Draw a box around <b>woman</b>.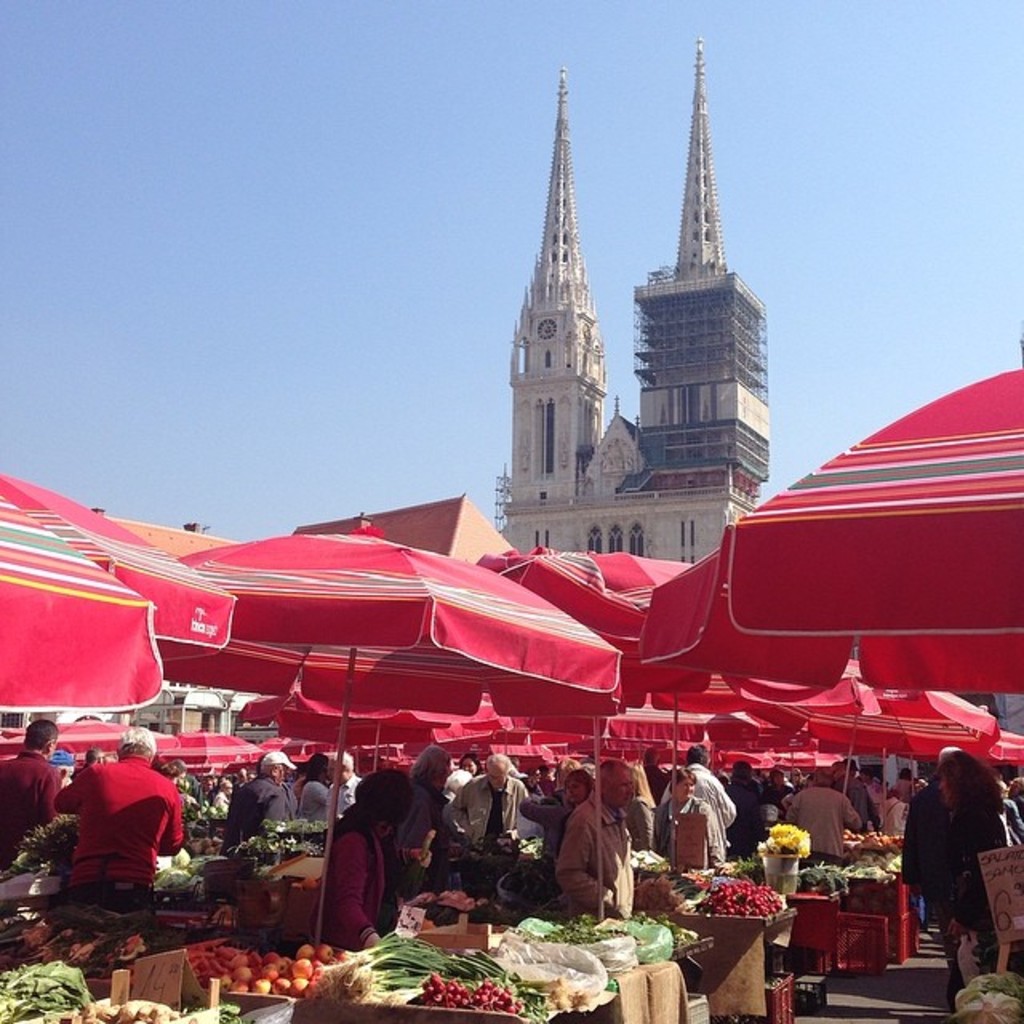
[left=618, top=757, right=659, bottom=851].
